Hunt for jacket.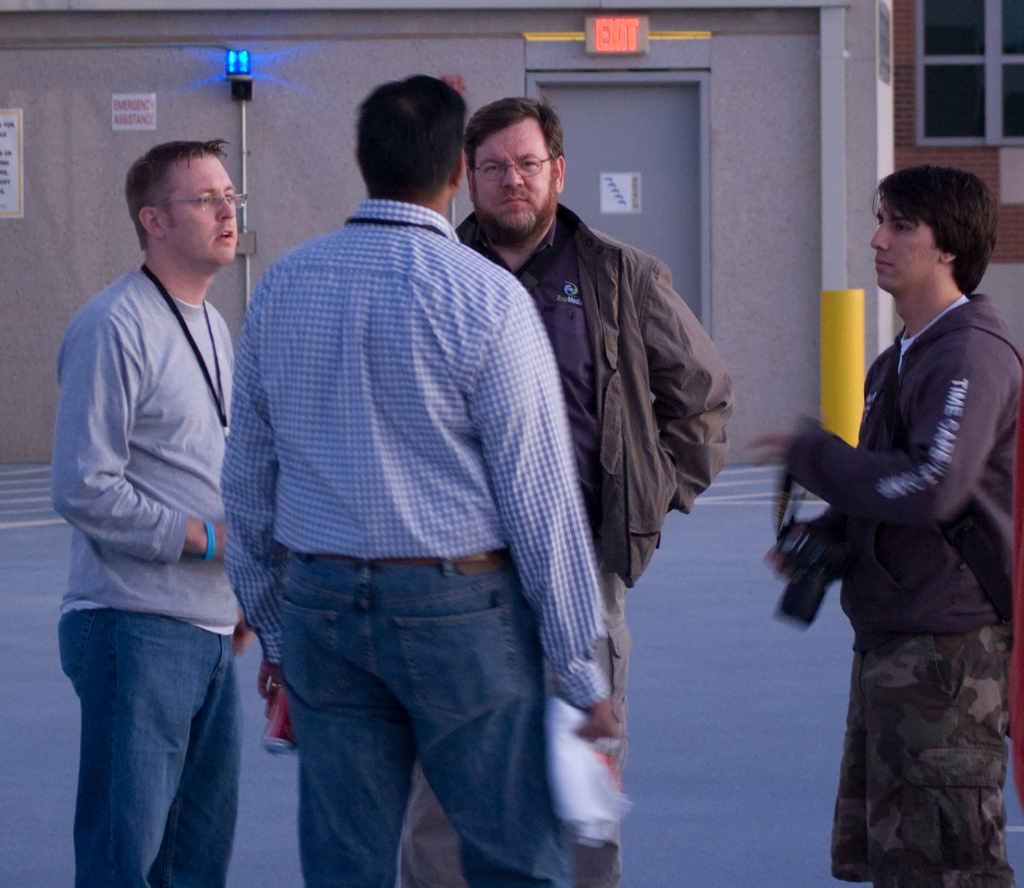
Hunted down at {"left": 431, "top": 143, "right": 741, "bottom": 637}.
